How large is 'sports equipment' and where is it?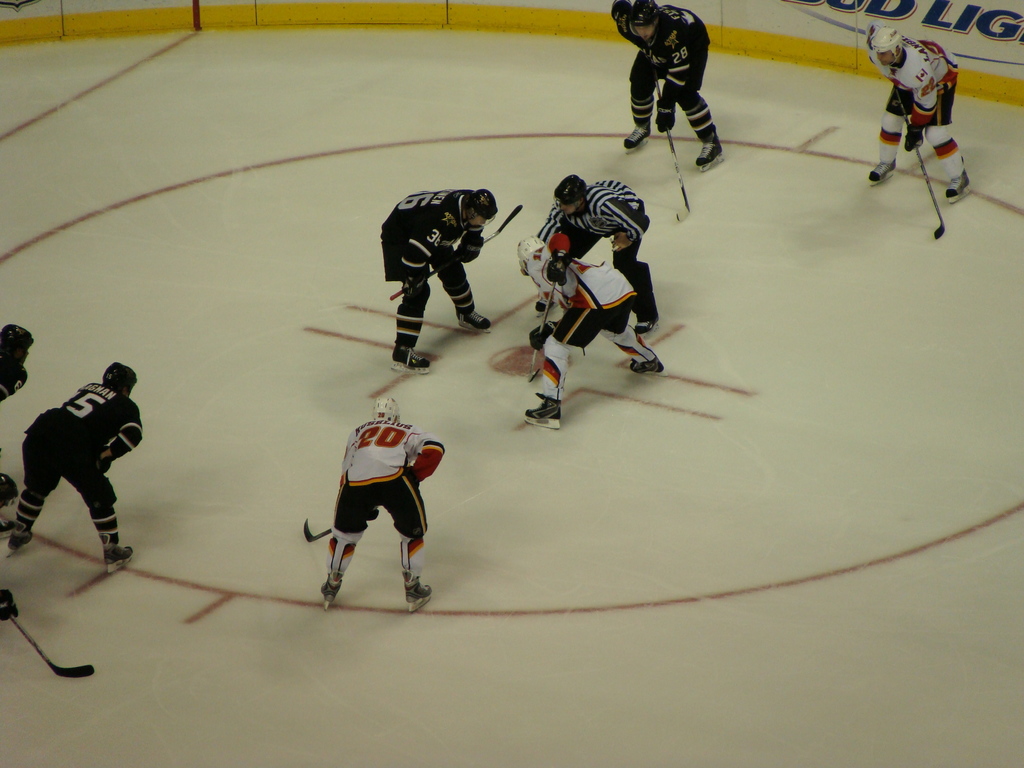
Bounding box: {"left": 895, "top": 84, "right": 944, "bottom": 241}.
